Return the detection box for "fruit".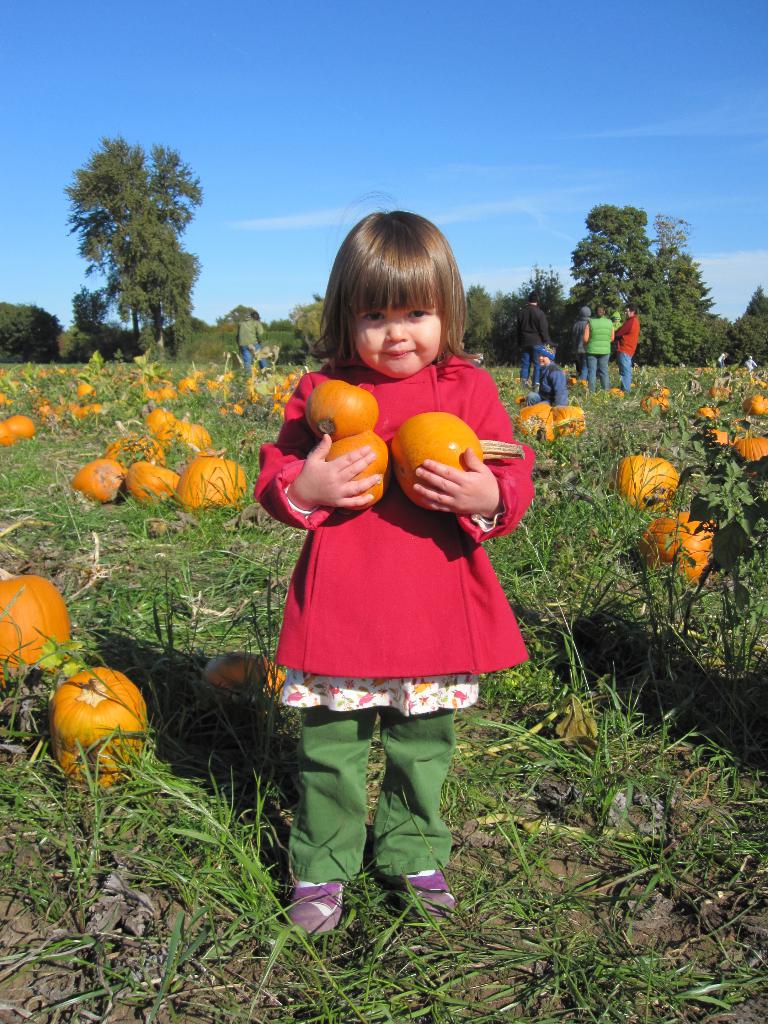
<box>305,373,381,449</box>.
